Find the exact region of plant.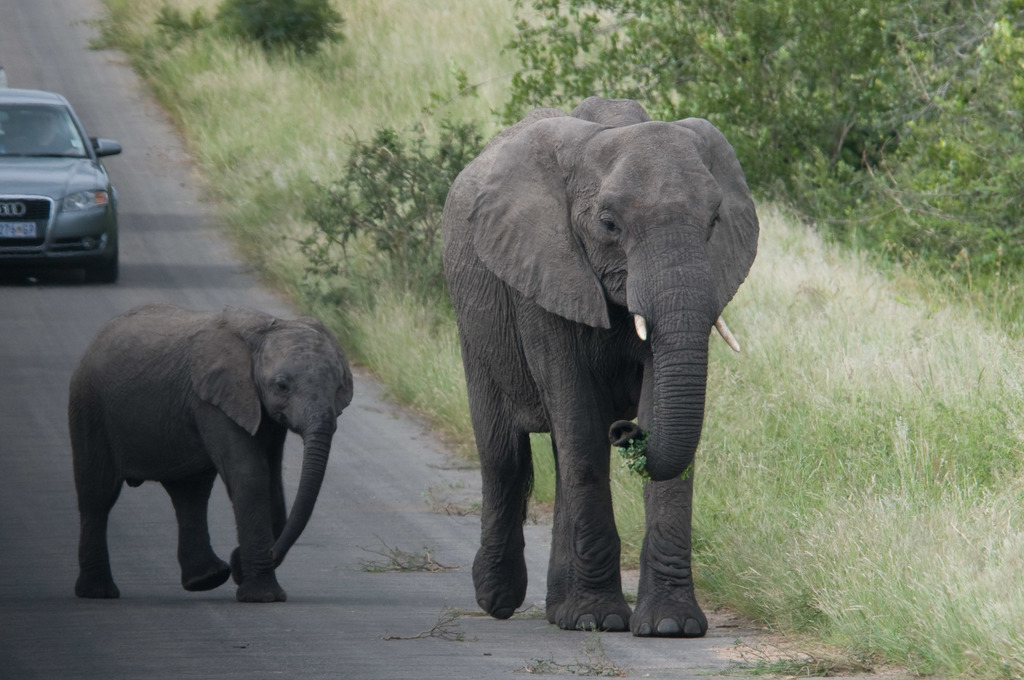
Exact region: 374 599 480 644.
